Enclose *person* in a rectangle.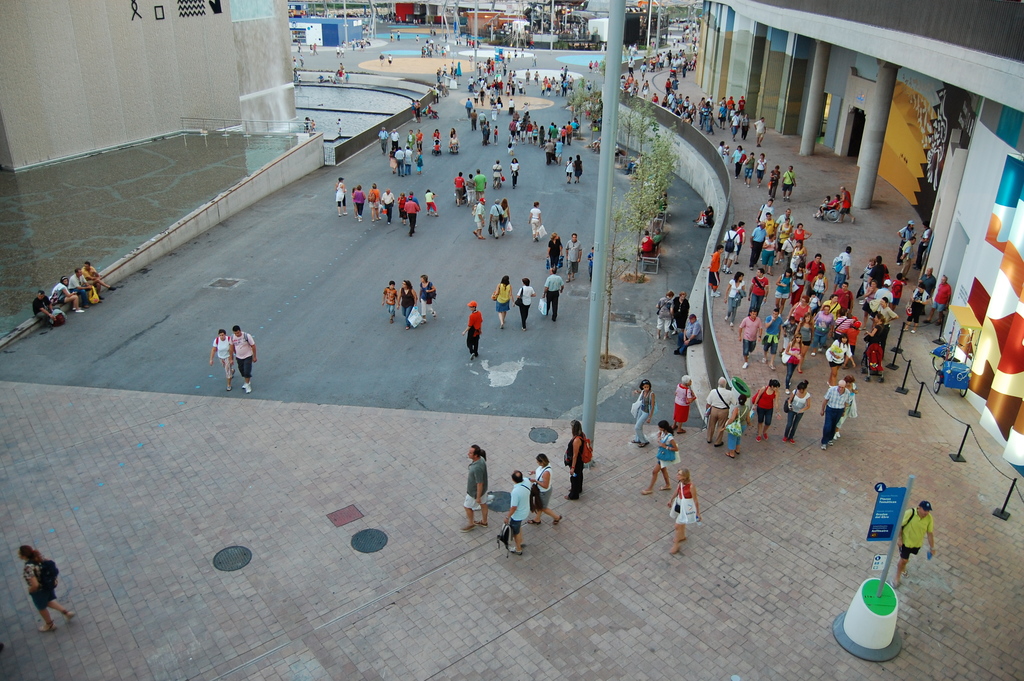
778 317 798 352.
